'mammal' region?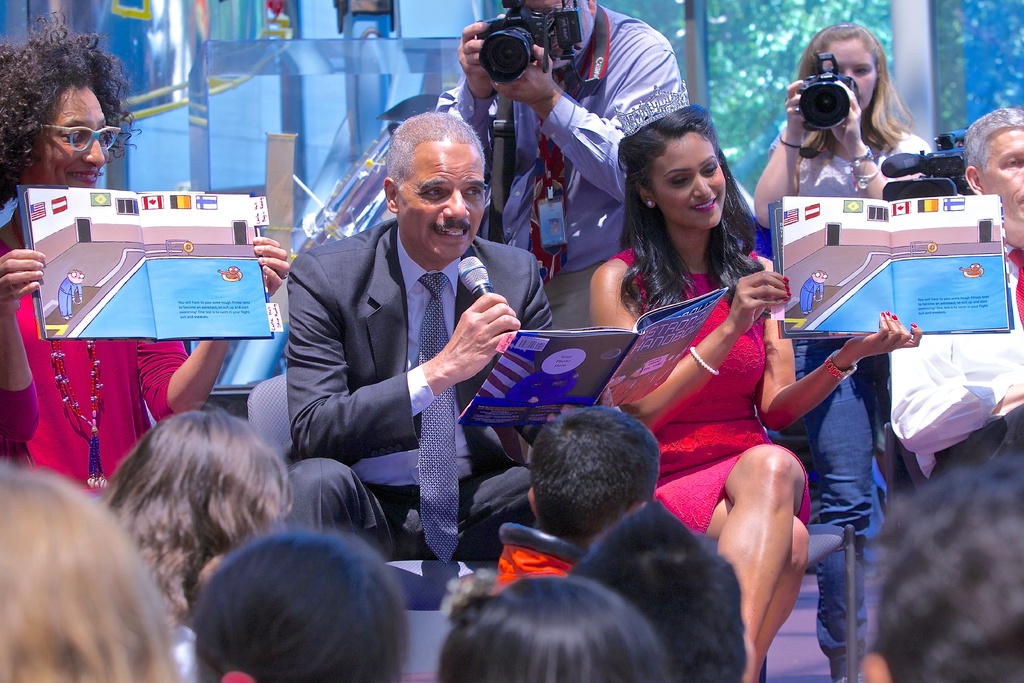
detection(158, 526, 429, 682)
